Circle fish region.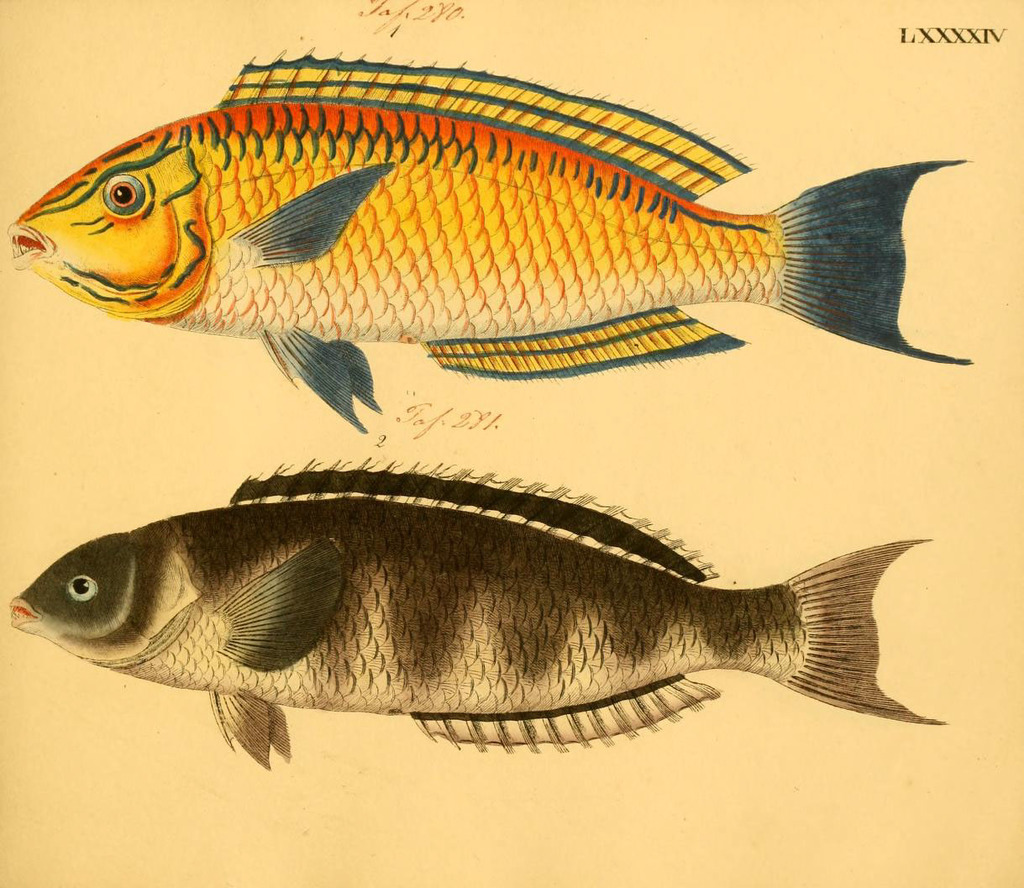
Region: region(0, 454, 957, 769).
